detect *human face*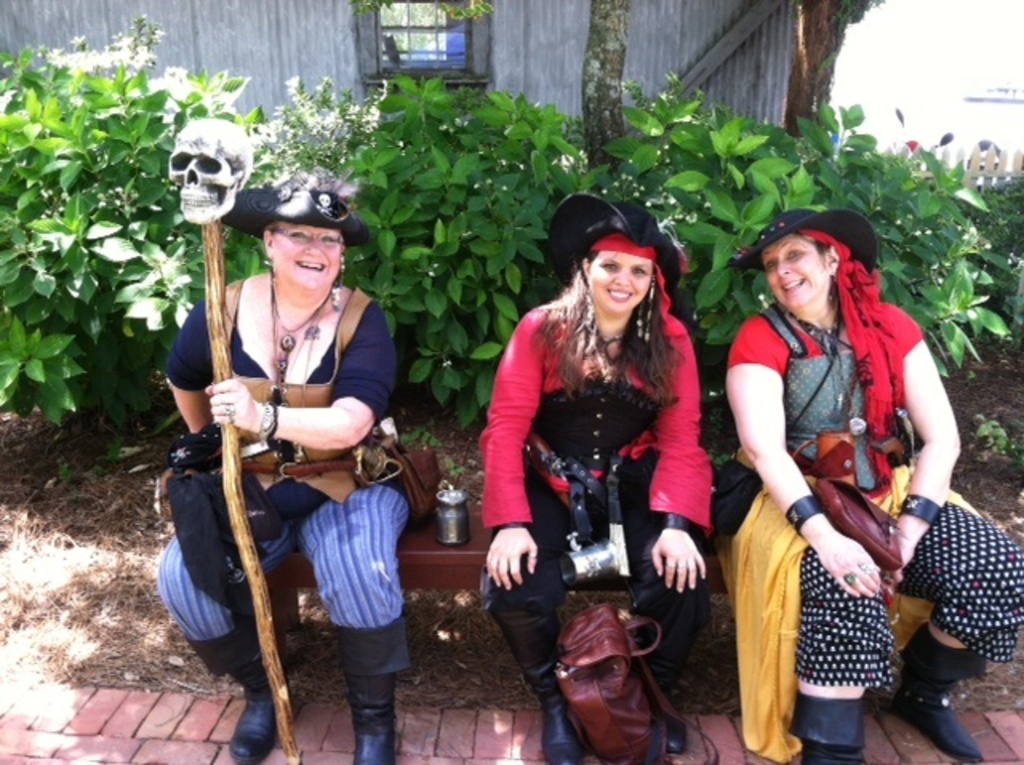
bbox=(269, 218, 341, 298)
